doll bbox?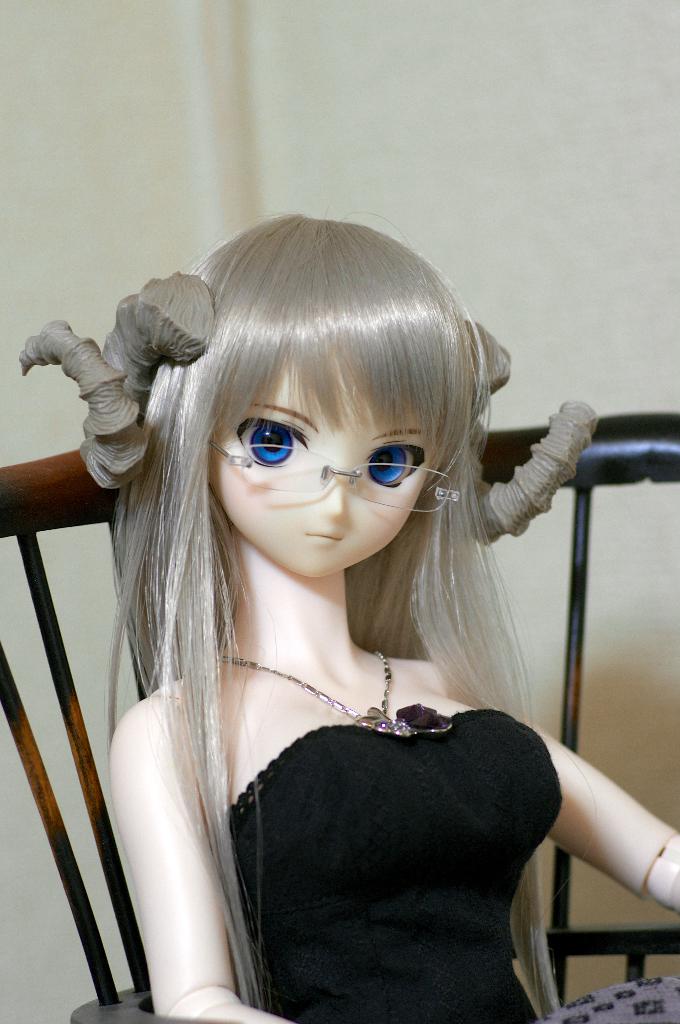
[1, 223, 676, 1016]
